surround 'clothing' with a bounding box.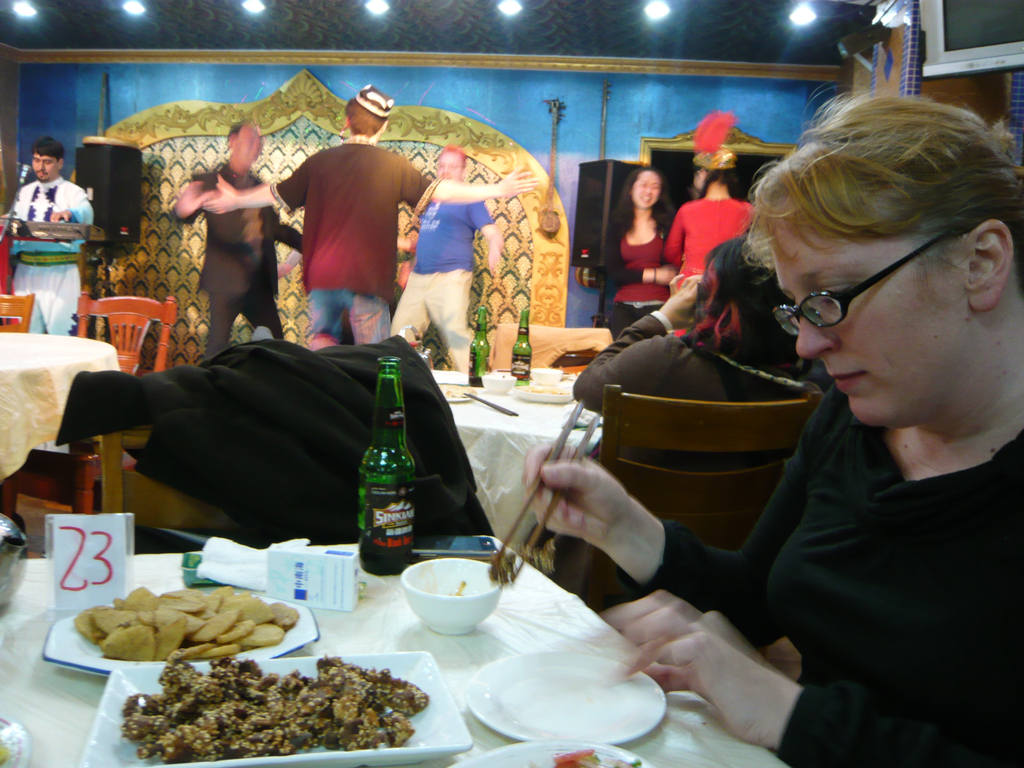
[586,220,673,338].
